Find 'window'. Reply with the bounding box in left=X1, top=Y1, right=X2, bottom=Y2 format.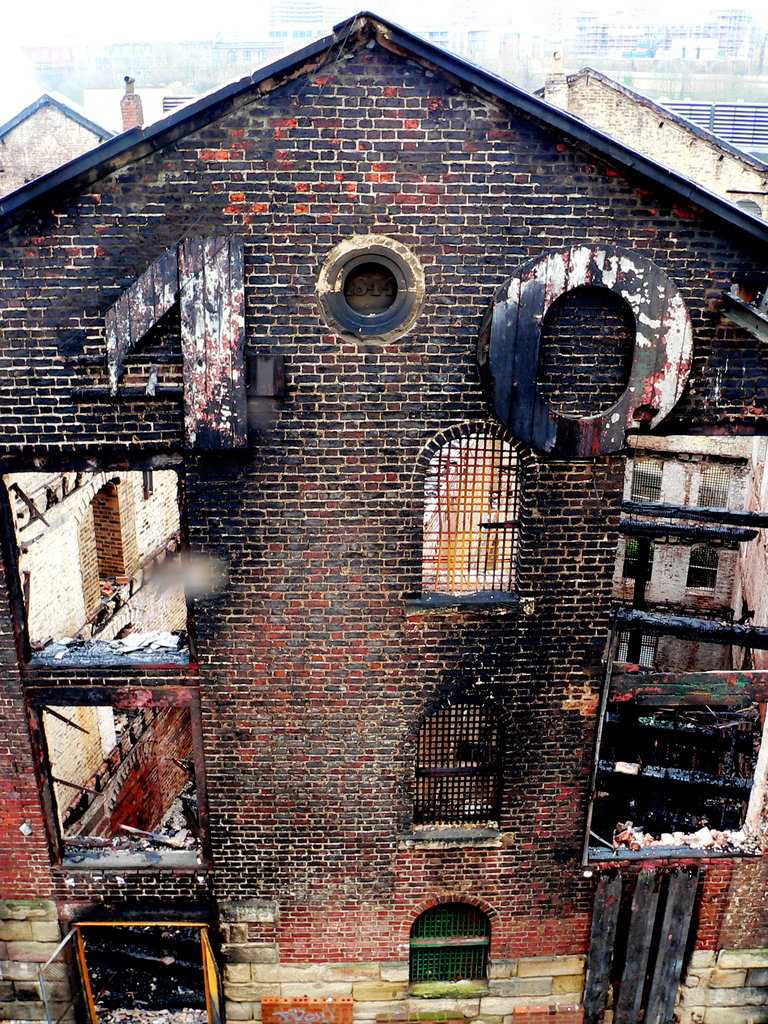
left=625, top=533, right=656, bottom=579.
